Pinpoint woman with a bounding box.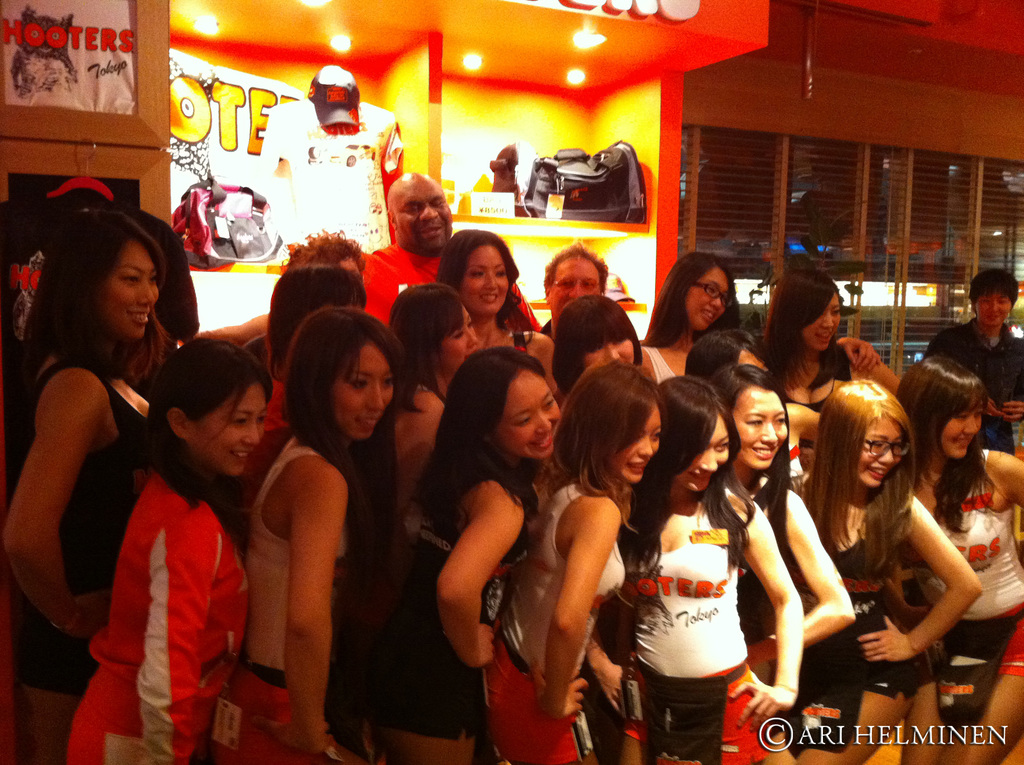
[left=635, top=252, right=749, bottom=383].
